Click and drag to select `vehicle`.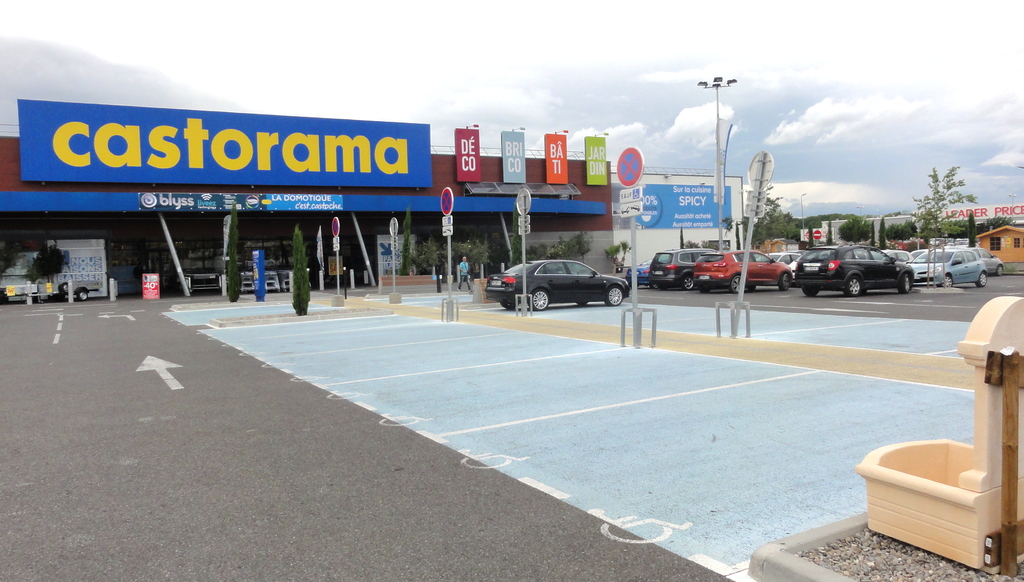
Selection: rect(1, 237, 106, 302).
